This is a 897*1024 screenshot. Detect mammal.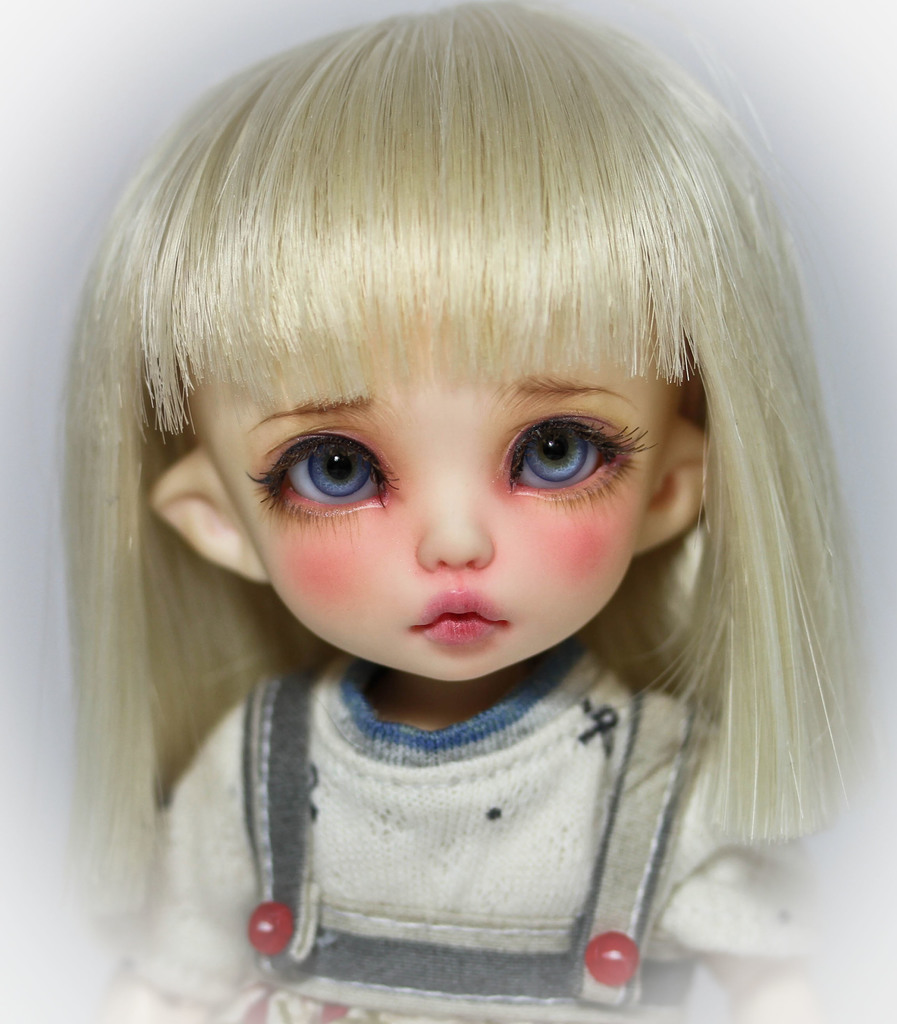
x1=15 y1=6 x2=896 y2=965.
